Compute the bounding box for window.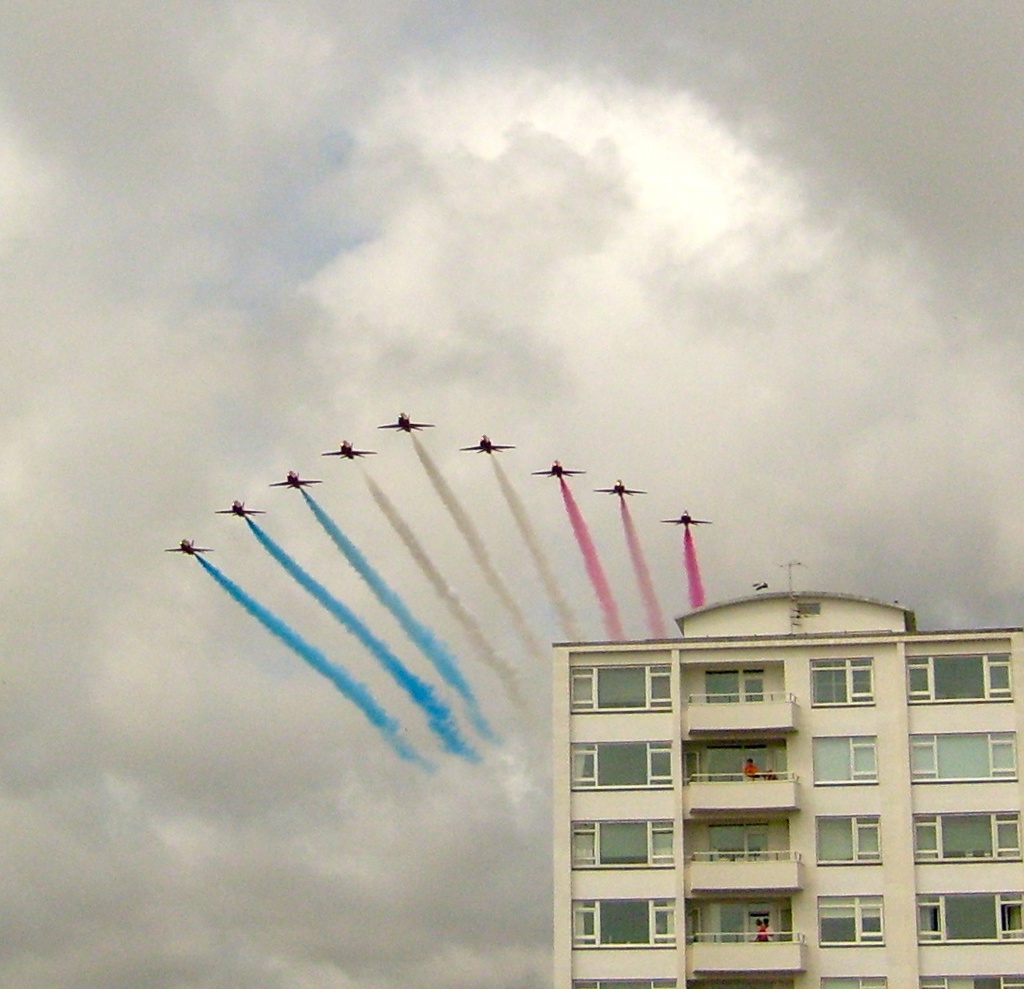
bbox(570, 739, 670, 787).
